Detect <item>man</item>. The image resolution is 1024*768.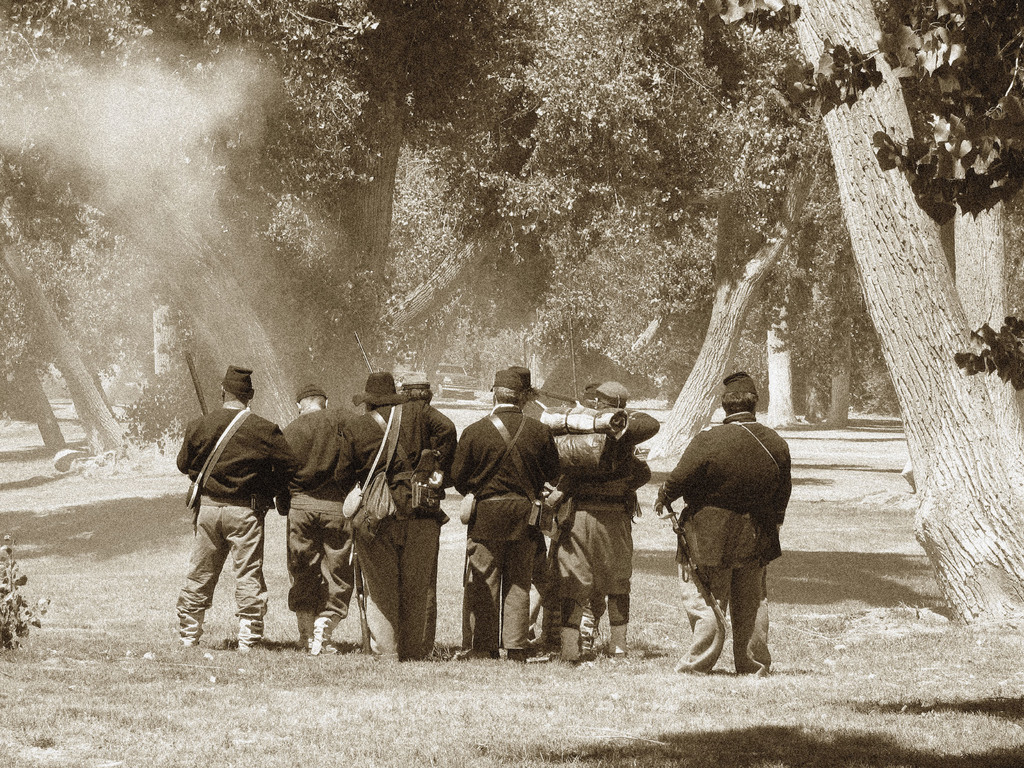
[x1=168, y1=360, x2=299, y2=662].
